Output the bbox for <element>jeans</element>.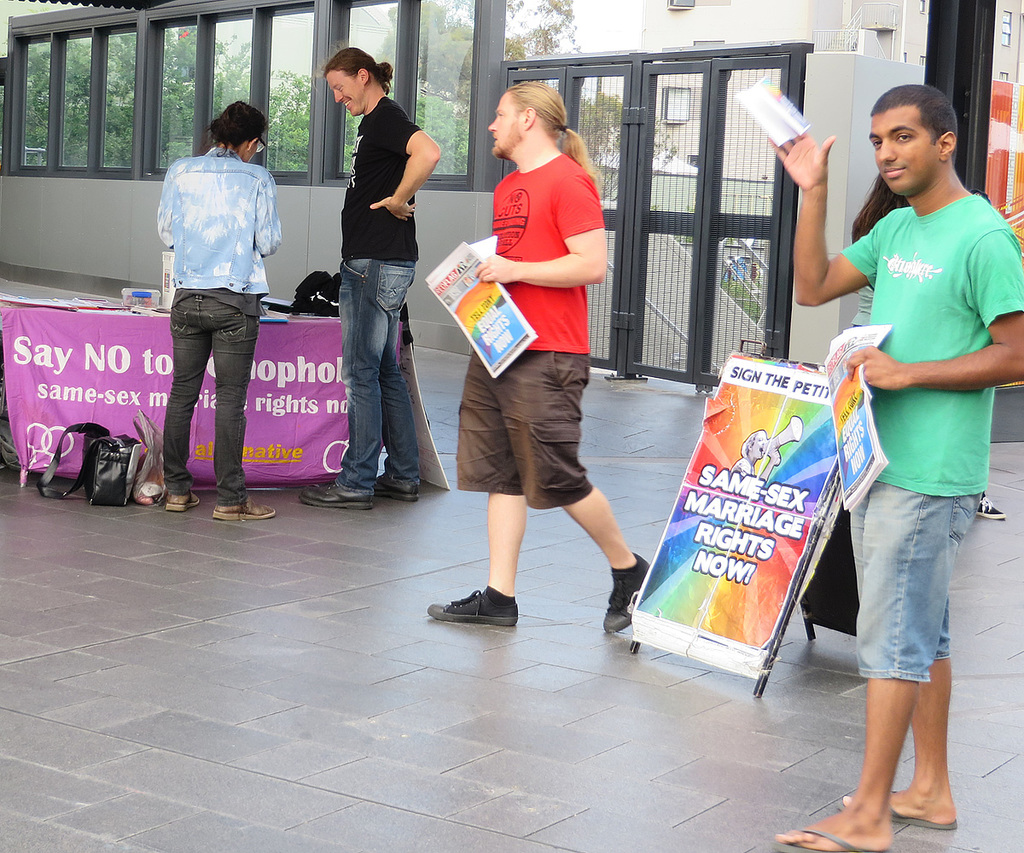
<region>852, 480, 982, 683</region>.
